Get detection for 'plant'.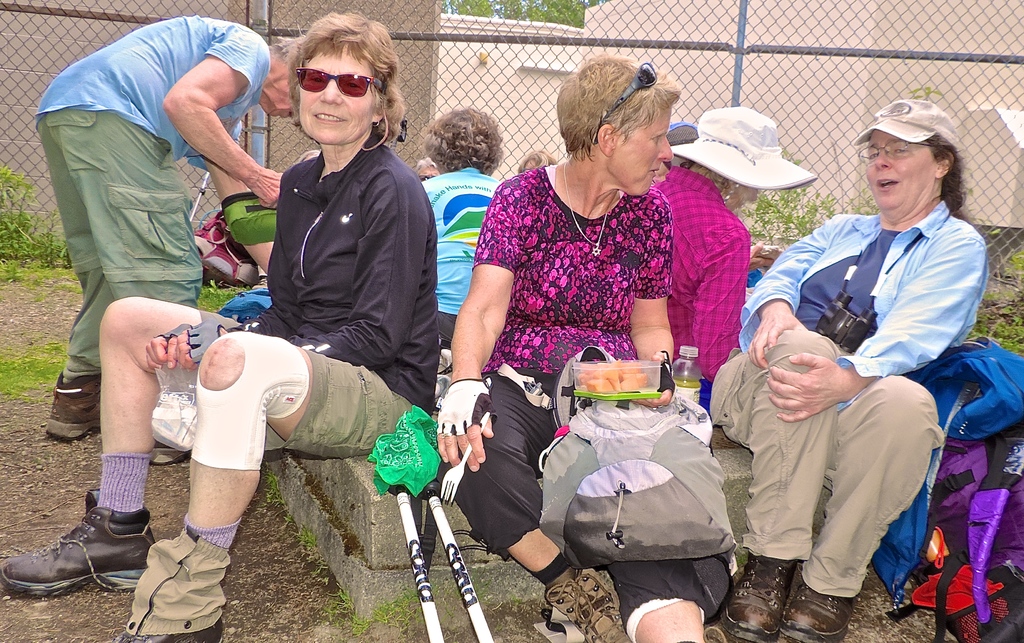
Detection: left=433, top=578, right=465, bottom=630.
